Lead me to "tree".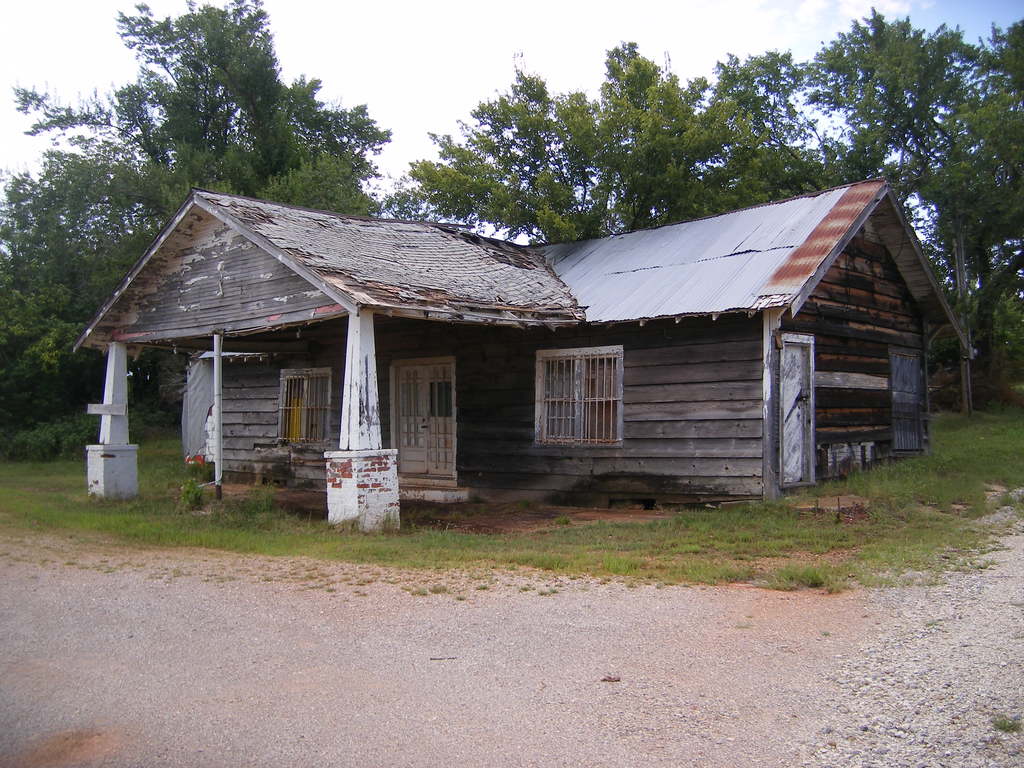
Lead to l=931, t=193, r=1023, b=413.
